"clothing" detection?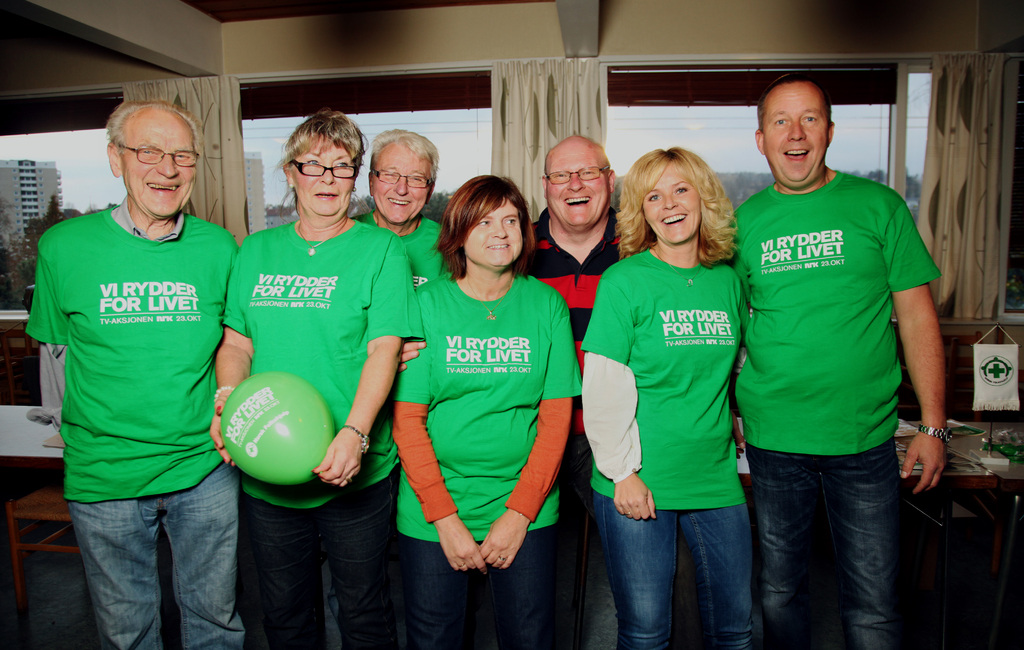
l=364, t=213, r=454, b=286
